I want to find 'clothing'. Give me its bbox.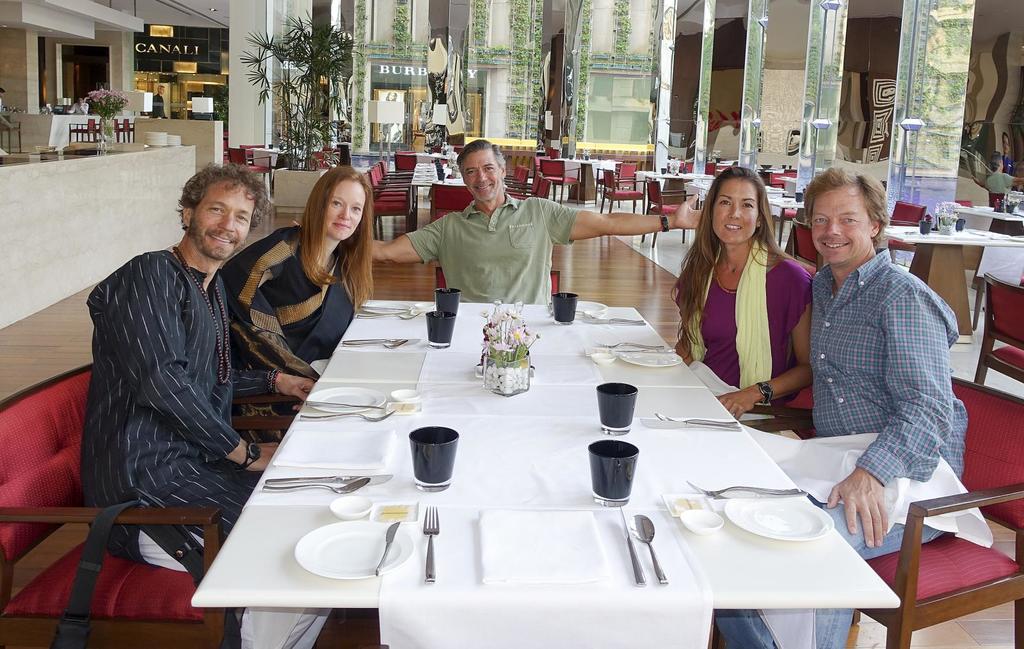
<region>1003, 152, 1016, 173</region>.
